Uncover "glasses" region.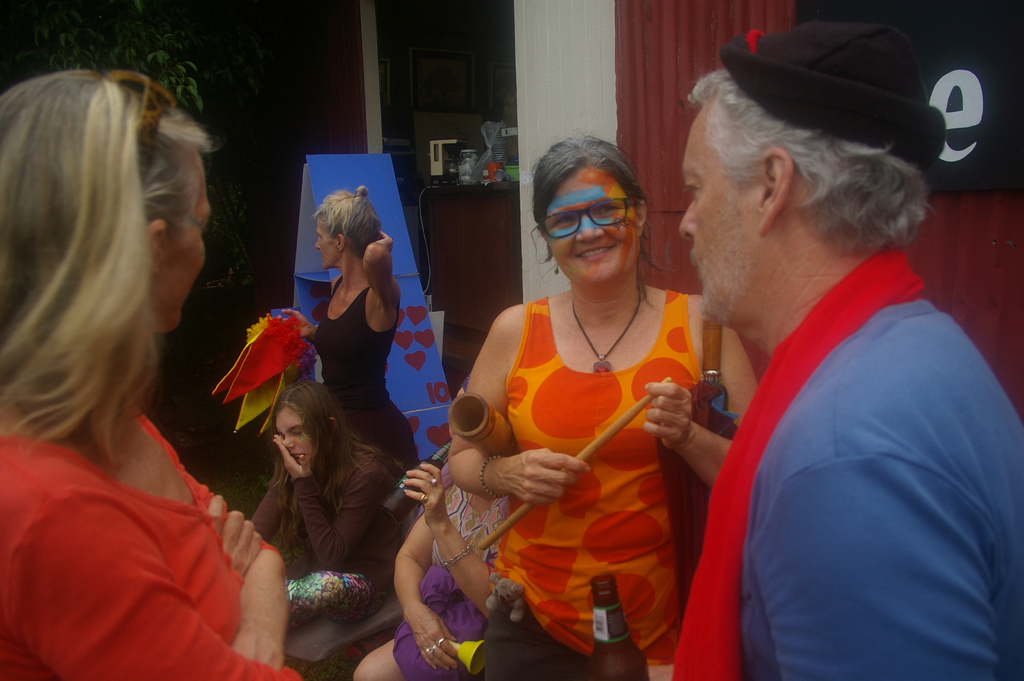
Uncovered: box(534, 186, 632, 242).
